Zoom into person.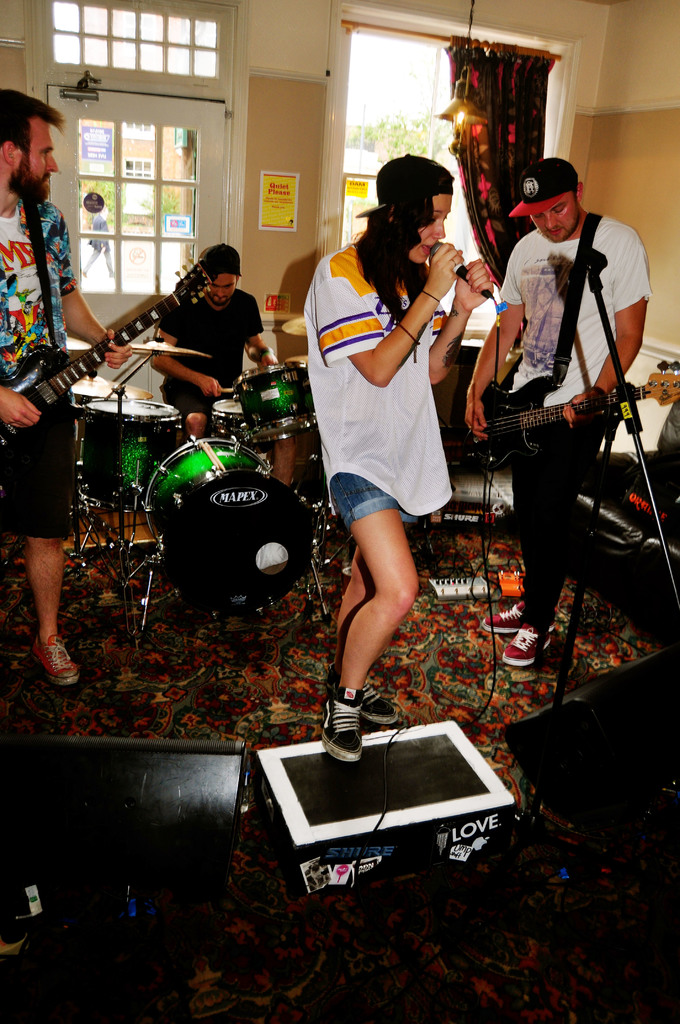
Zoom target: [x1=83, y1=204, x2=119, y2=276].
